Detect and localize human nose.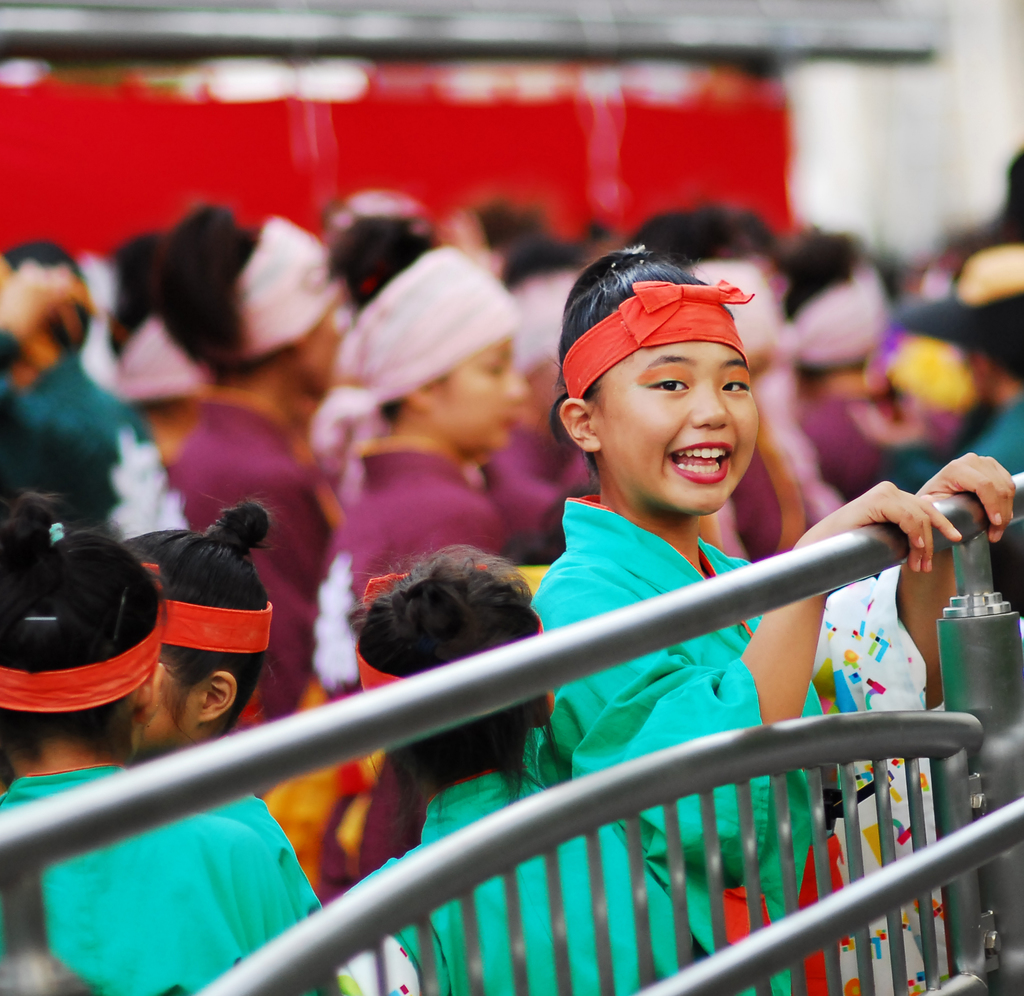
Localized at x1=502, y1=365, x2=530, y2=401.
